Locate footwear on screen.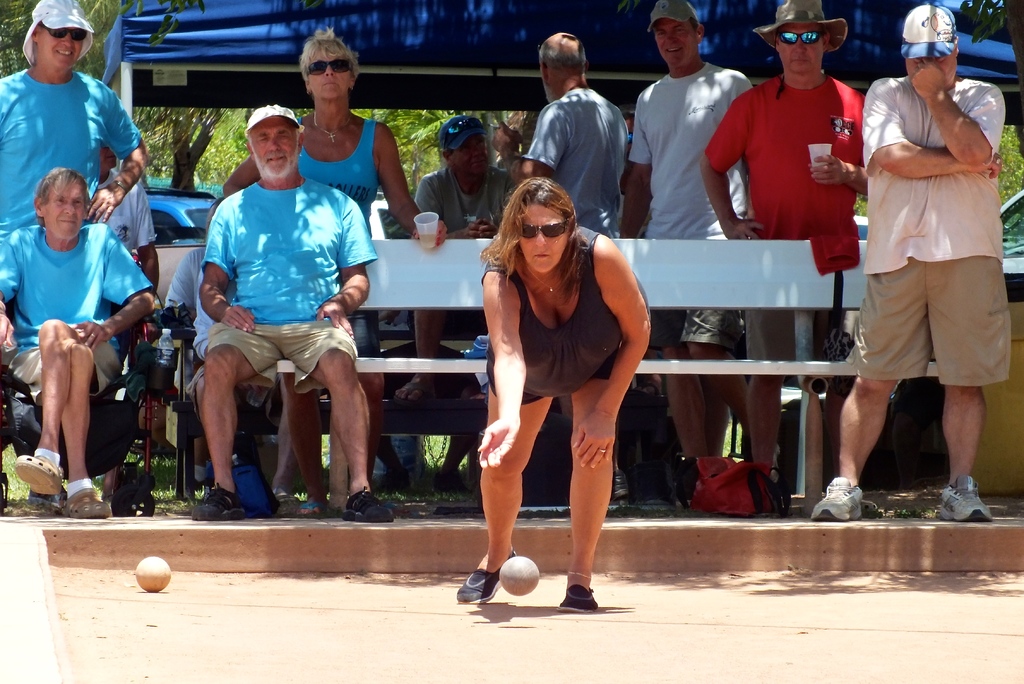
On screen at [810,476,860,520].
